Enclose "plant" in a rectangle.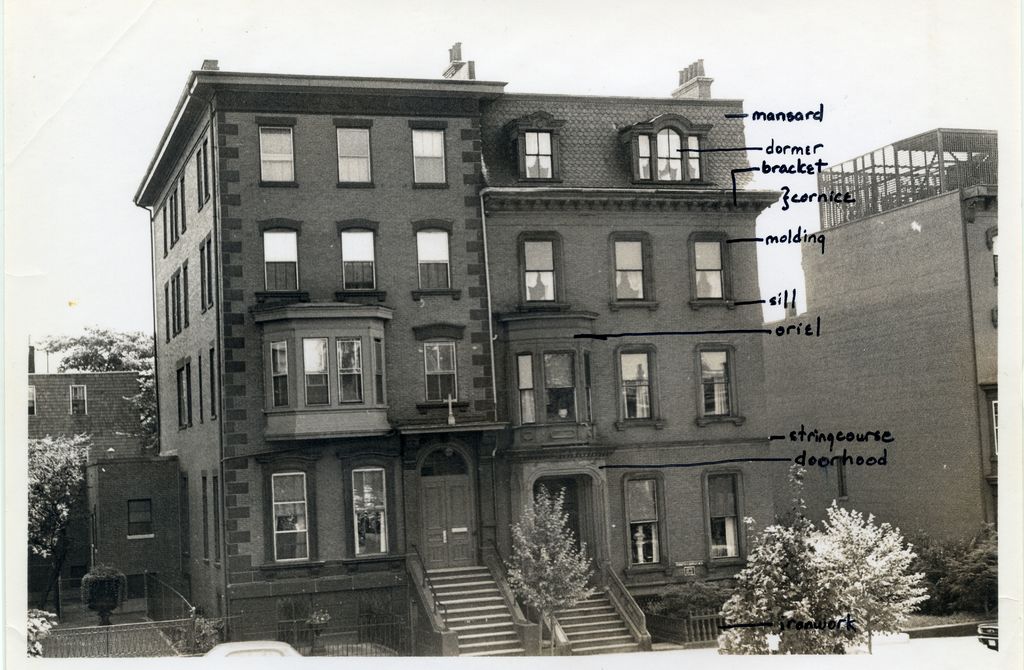
box=[26, 607, 58, 664].
